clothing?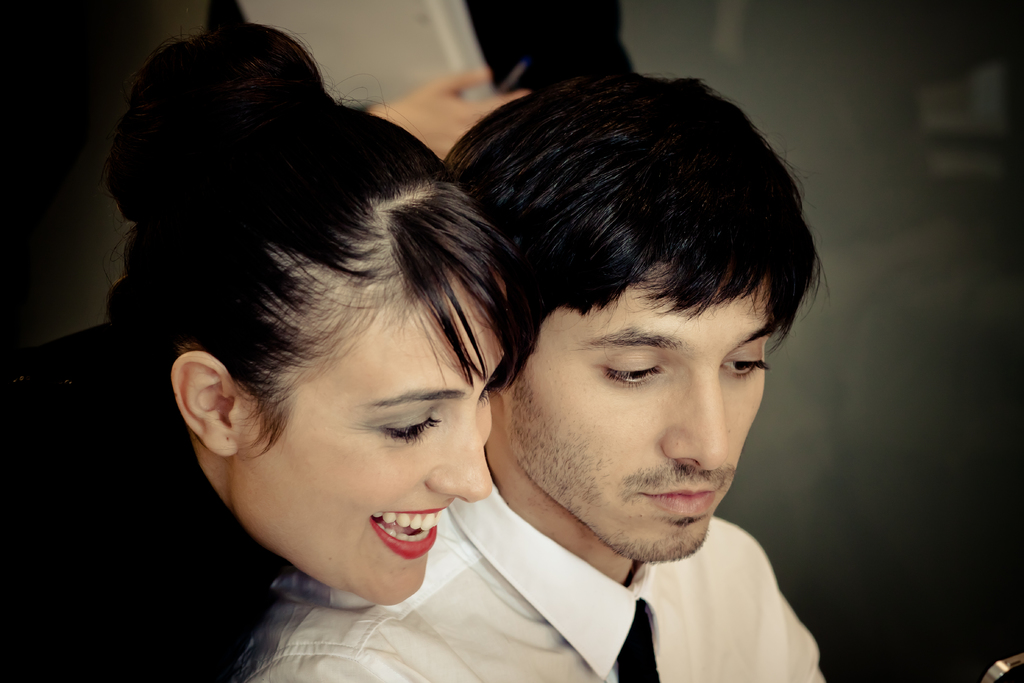
box(0, 302, 289, 682)
